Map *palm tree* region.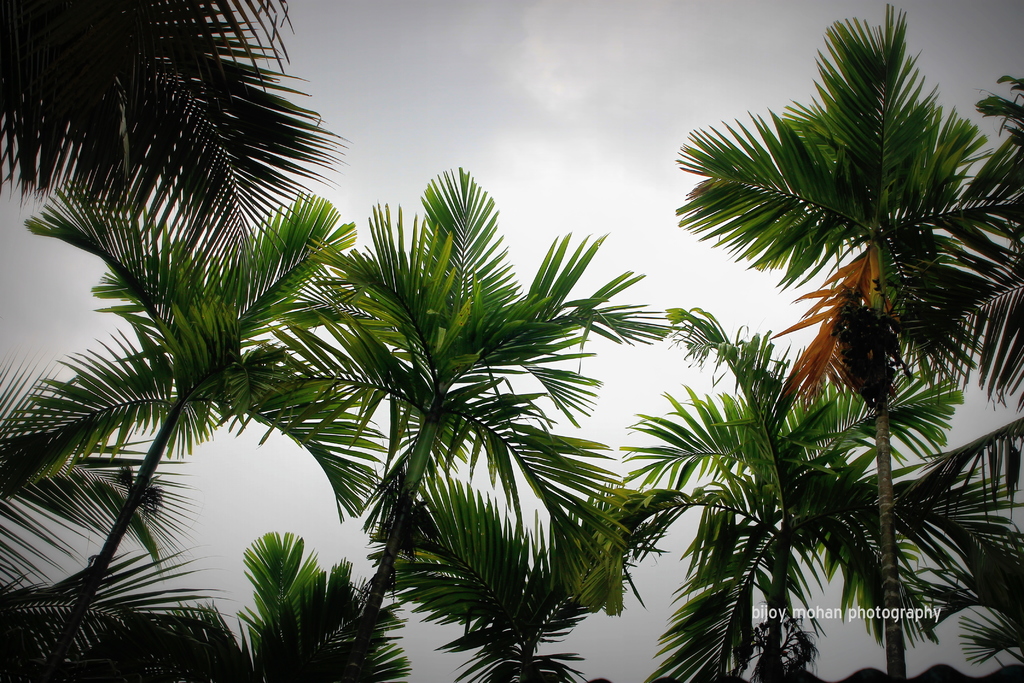
Mapped to (left=0, top=388, right=158, bottom=558).
